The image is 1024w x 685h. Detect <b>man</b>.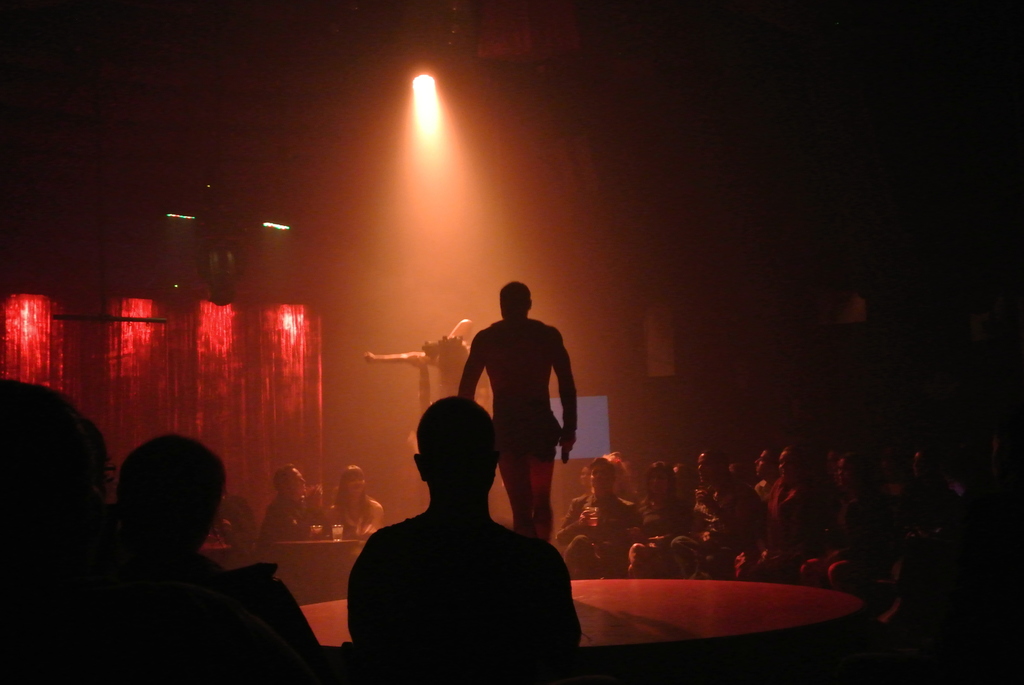
Detection: (left=450, top=288, right=577, bottom=540).
